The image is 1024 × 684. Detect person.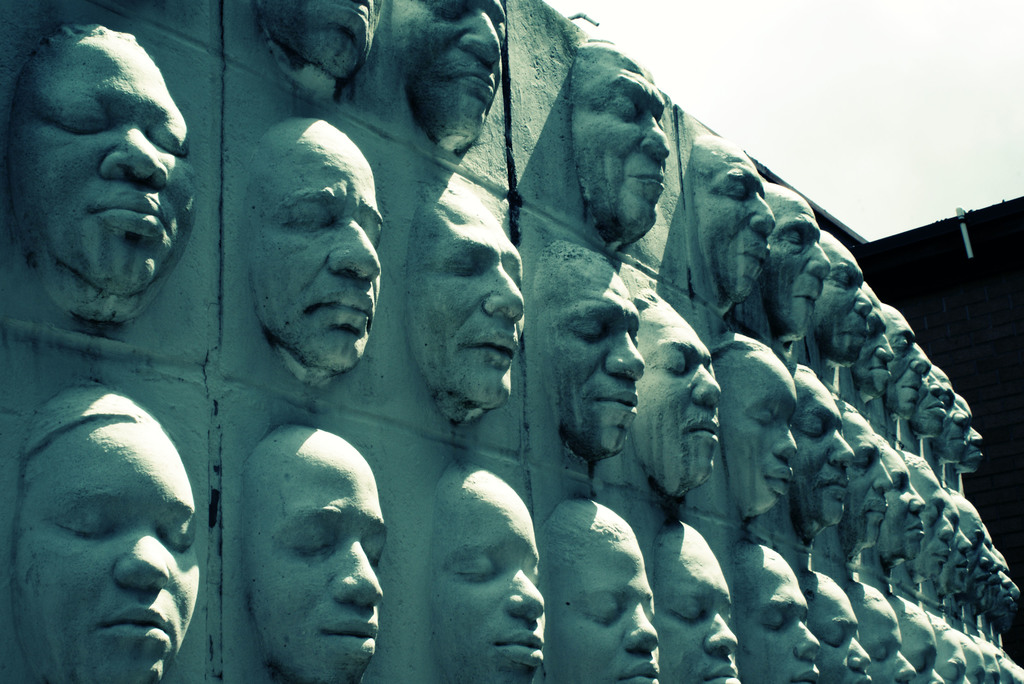
Detection: detection(851, 576, 918, 683).
